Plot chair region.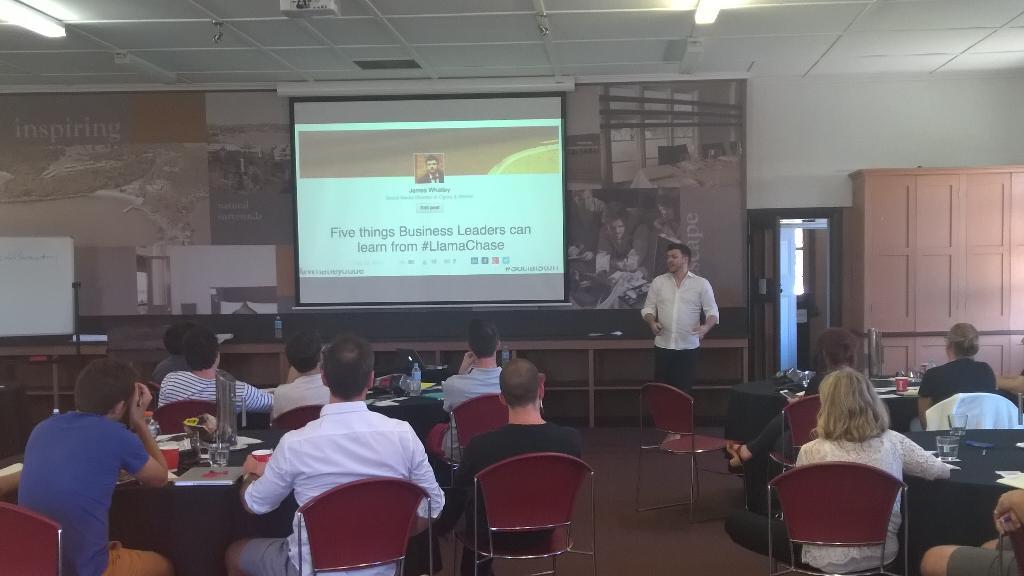
Plotted at [left=270, top=405, right=324, bottom=434].
